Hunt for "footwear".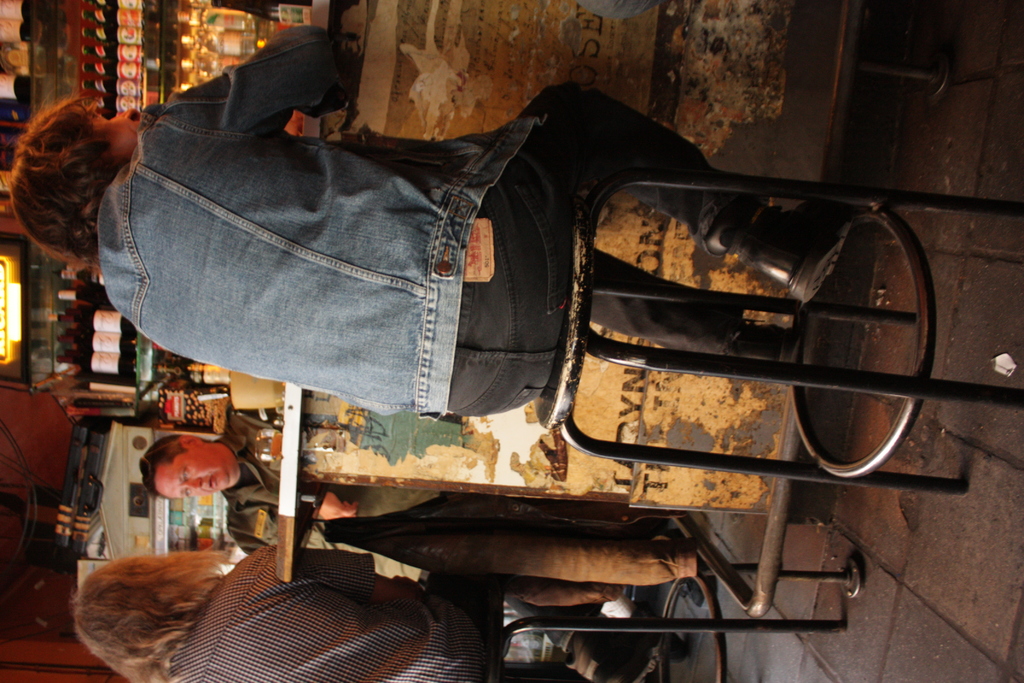
Hunted down at Rect(723, 322, 799, 365).
